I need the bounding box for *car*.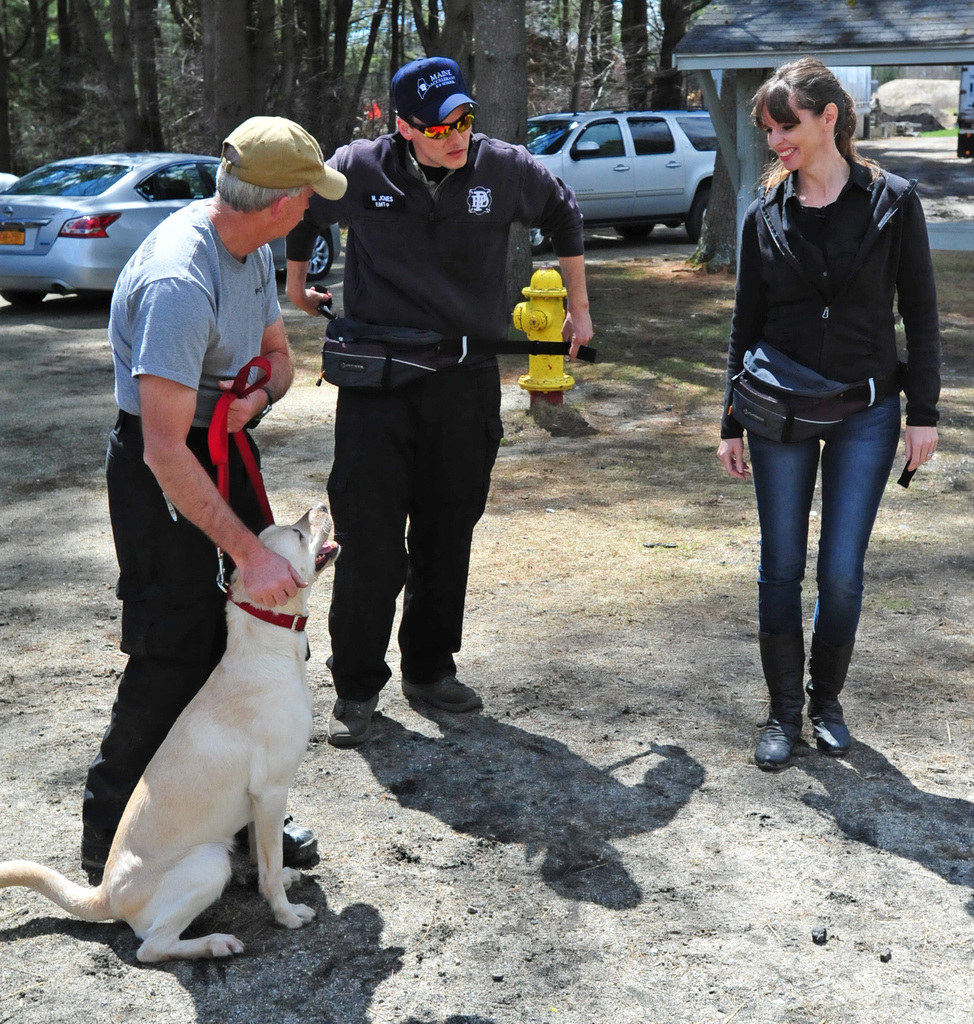
Here it is: left=0, top=148, right=344, bottom=317.
